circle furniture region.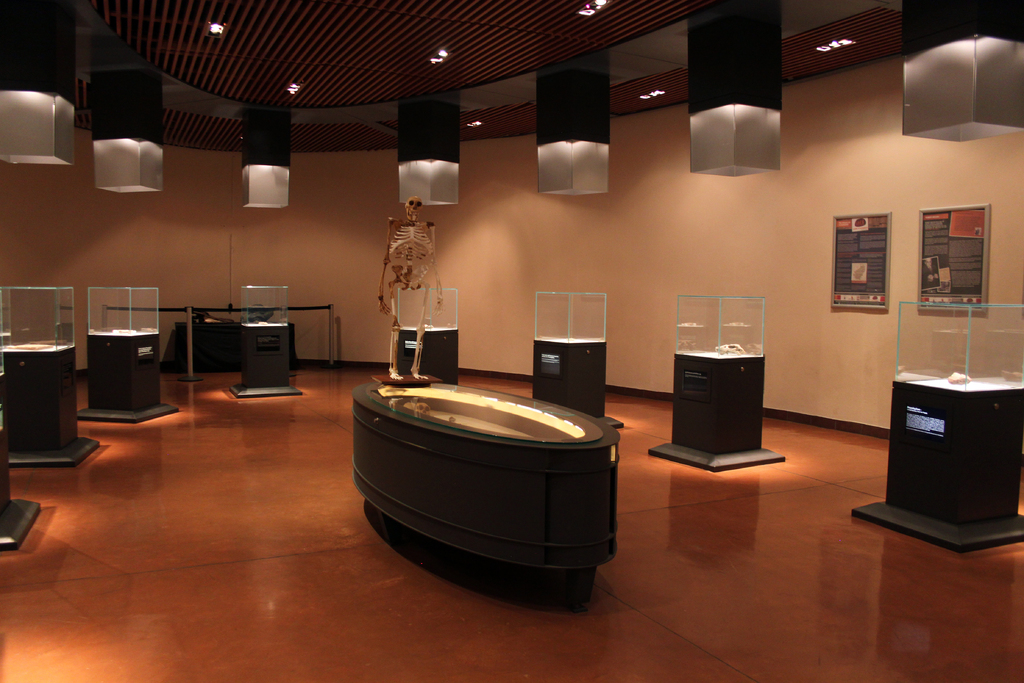
Region: (350,373,620,609).
